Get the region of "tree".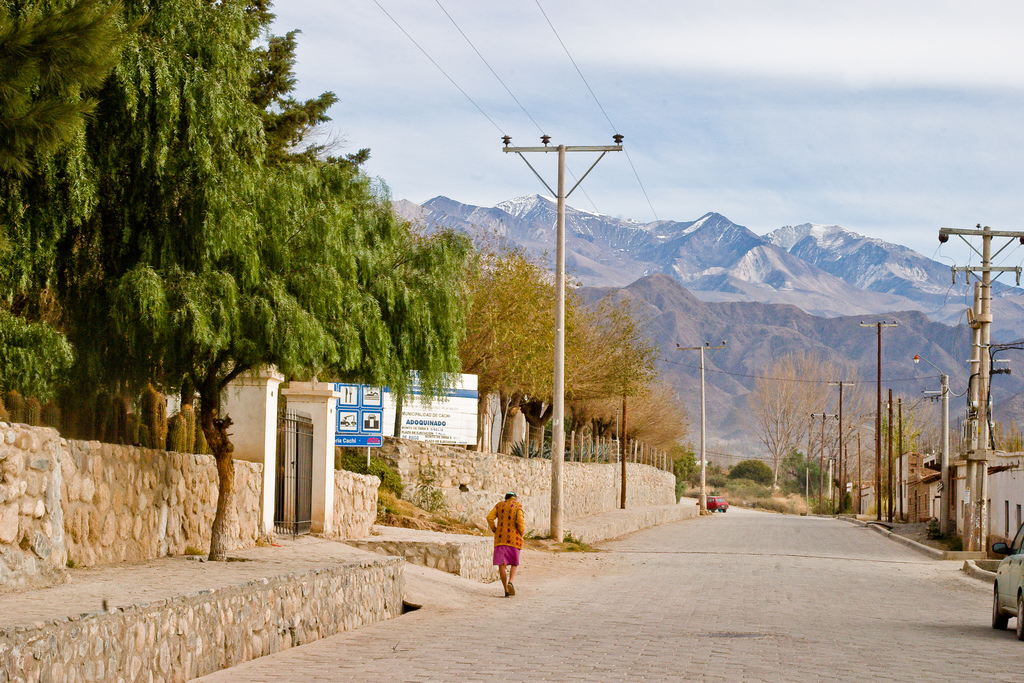
(733,342,943,519).
